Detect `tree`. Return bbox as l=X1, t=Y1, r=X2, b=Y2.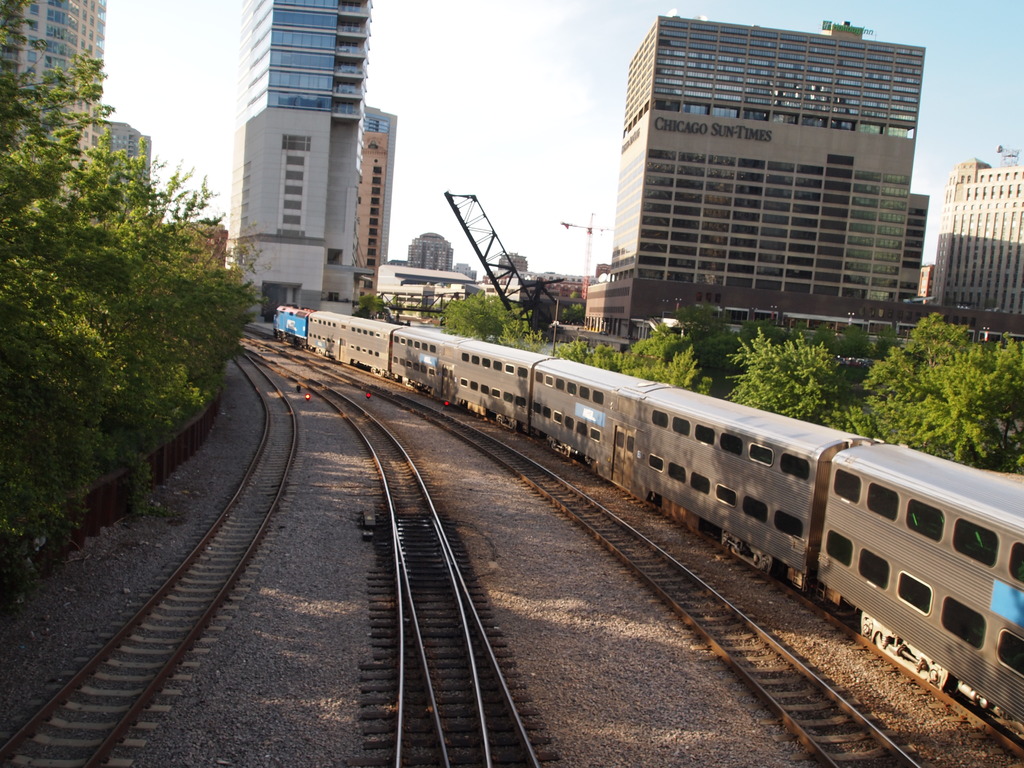
l=555, t=339, r=593, b=378.
